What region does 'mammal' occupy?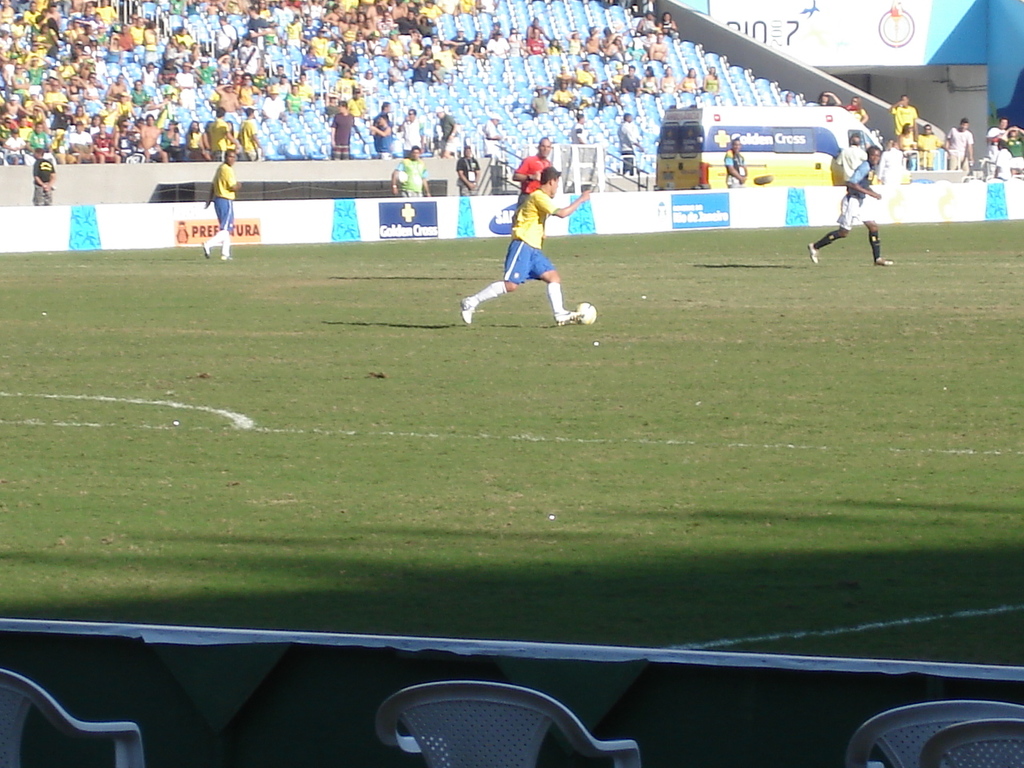
bbox=(617, 111, 645, 172).
